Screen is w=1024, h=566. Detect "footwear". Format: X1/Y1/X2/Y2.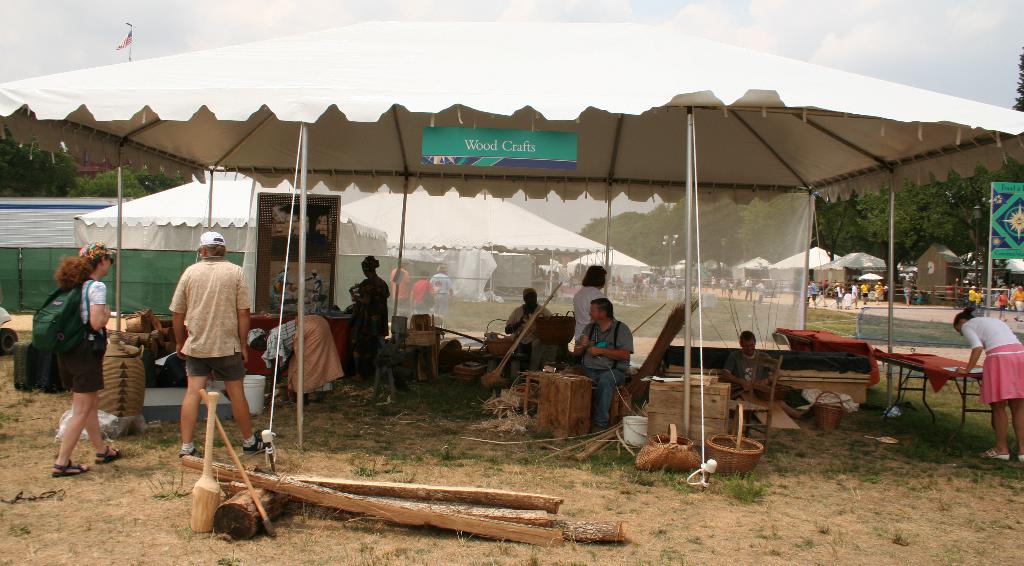
179/446/204/459.
